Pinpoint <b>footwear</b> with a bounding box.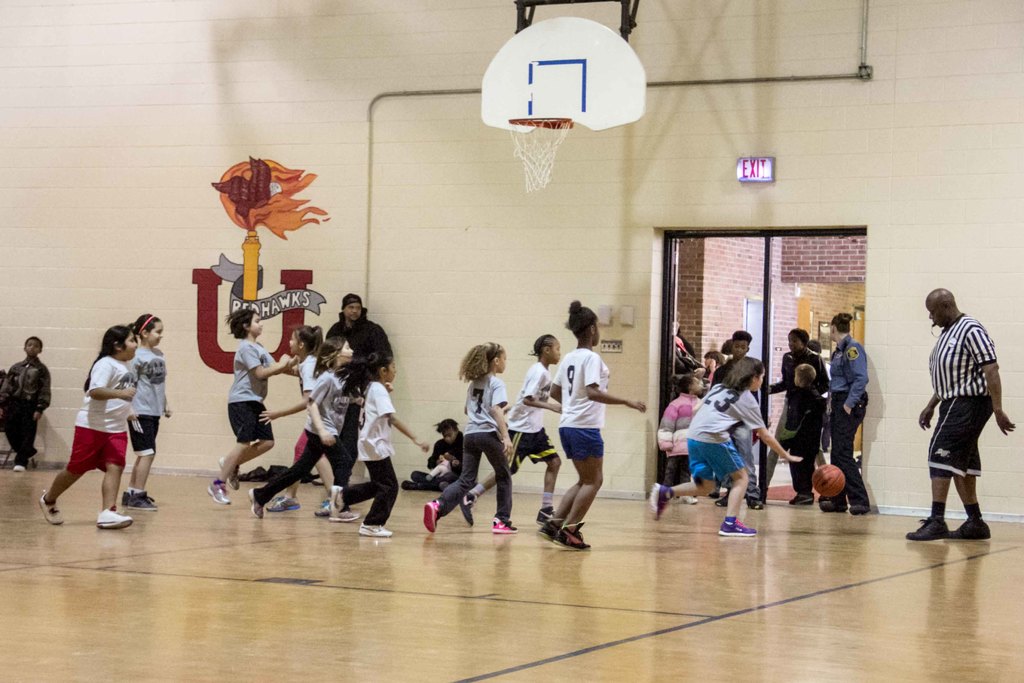
region(358, 525, 392, 538).
